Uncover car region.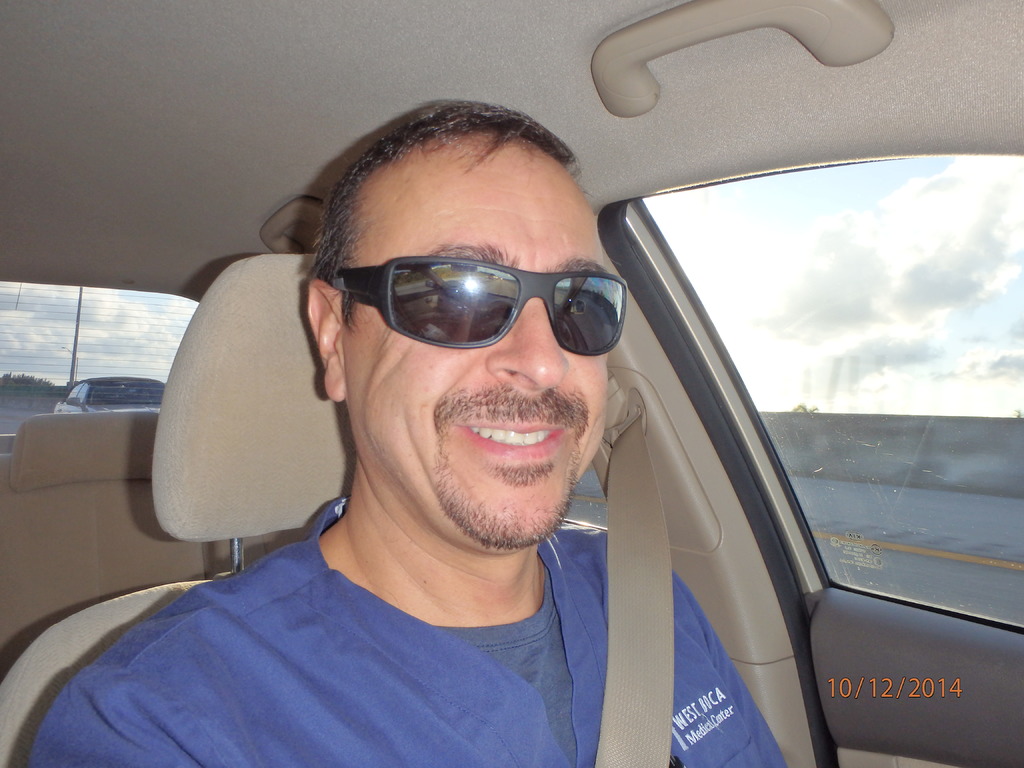
Uncovered: detection(51, 378, 165, 415).
